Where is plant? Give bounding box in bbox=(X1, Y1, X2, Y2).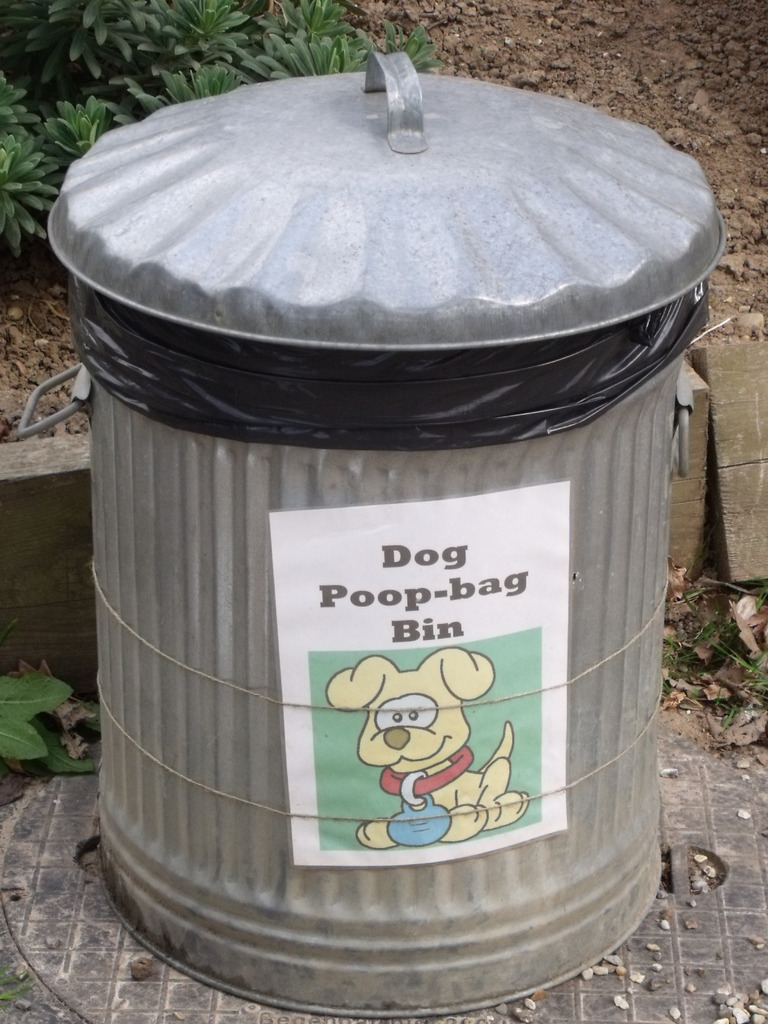
bbox=(111, 63, 234, 124).
